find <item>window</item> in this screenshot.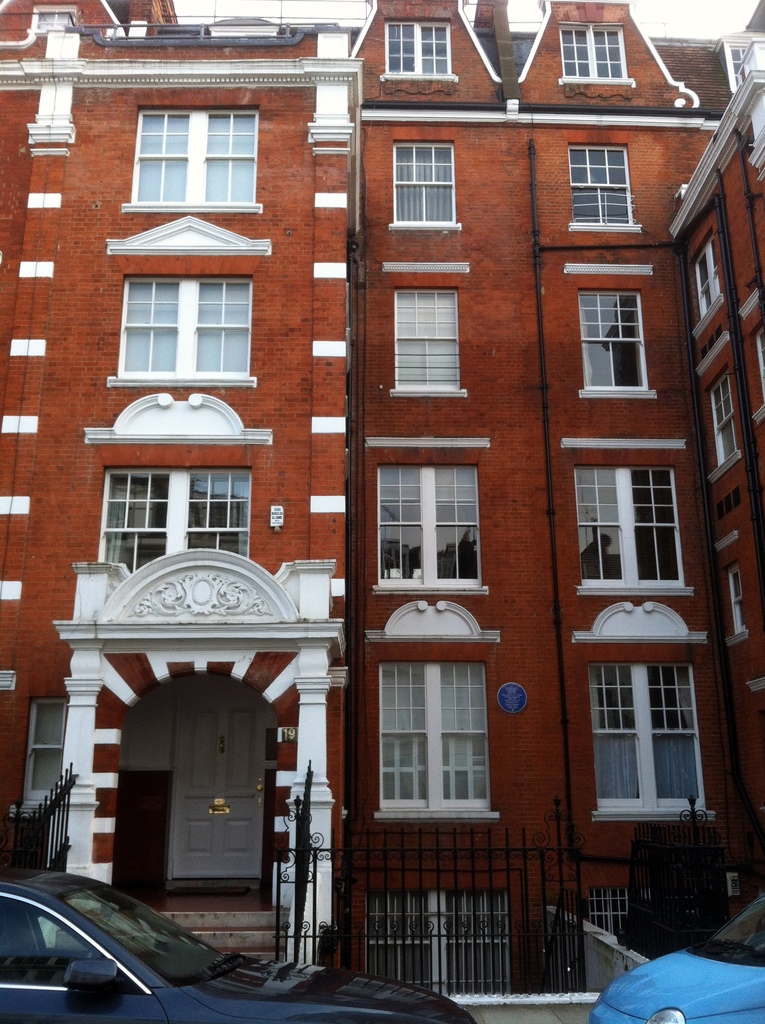
The bounding box for <item>window</item> is [left=386, top=18, right=449, bottom=77].
